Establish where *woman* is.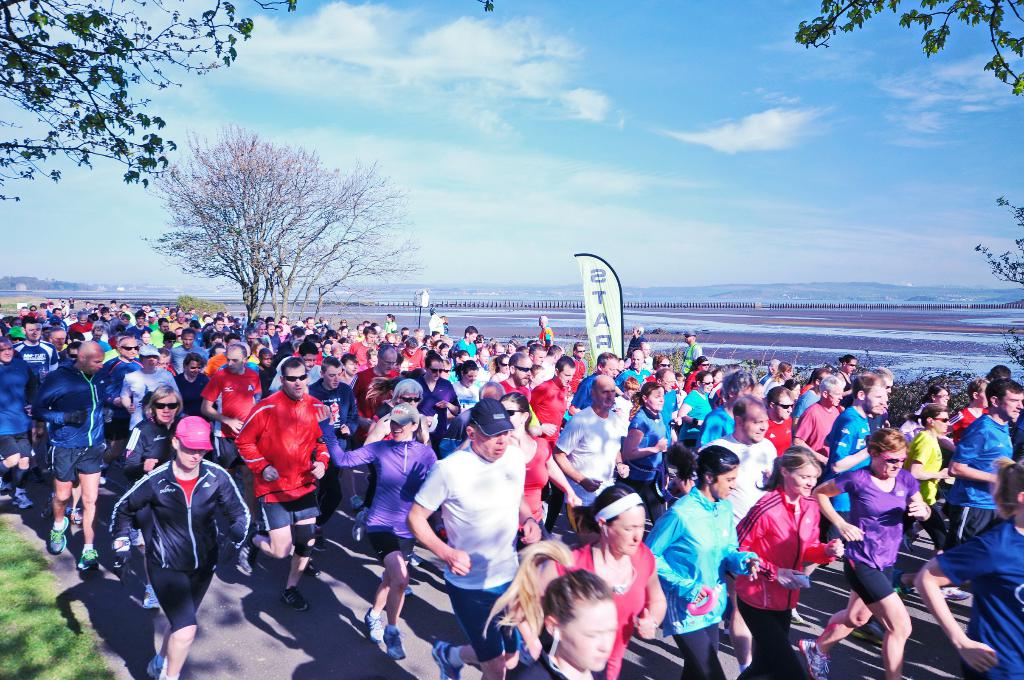
Established at <box>413,349,456,434</box>.
